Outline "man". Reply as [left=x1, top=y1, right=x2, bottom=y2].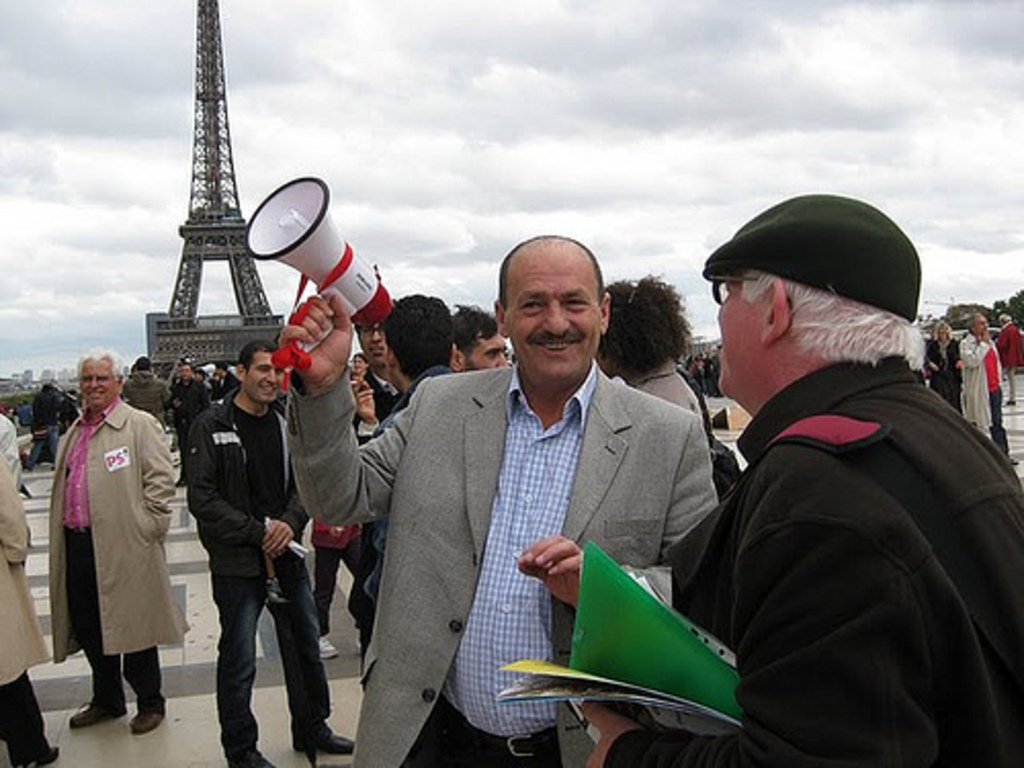
[left=174, top=336, right=375, bottom=766].
